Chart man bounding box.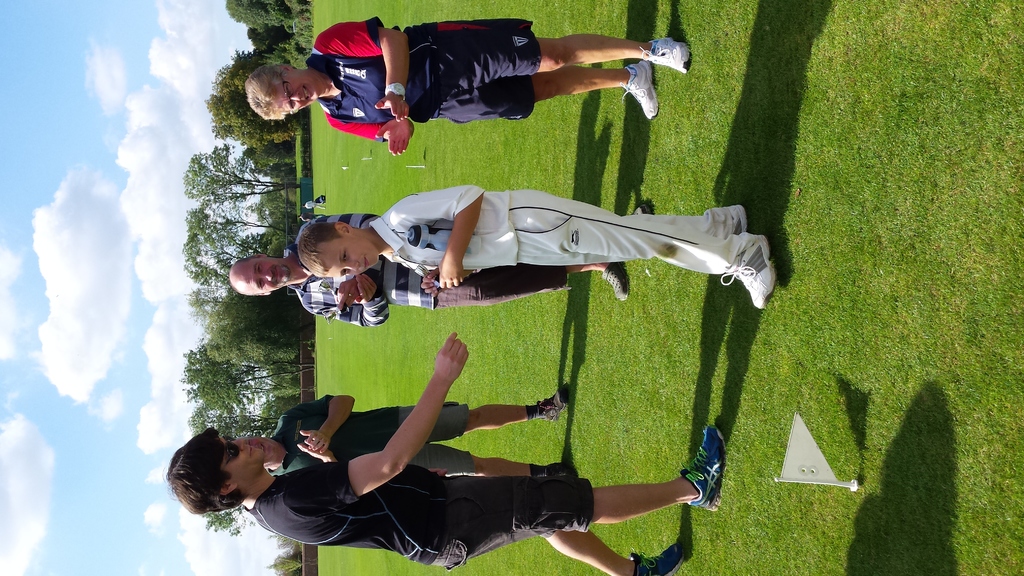
Charted: x1=227, y1=198, x2=657, y2=330.
